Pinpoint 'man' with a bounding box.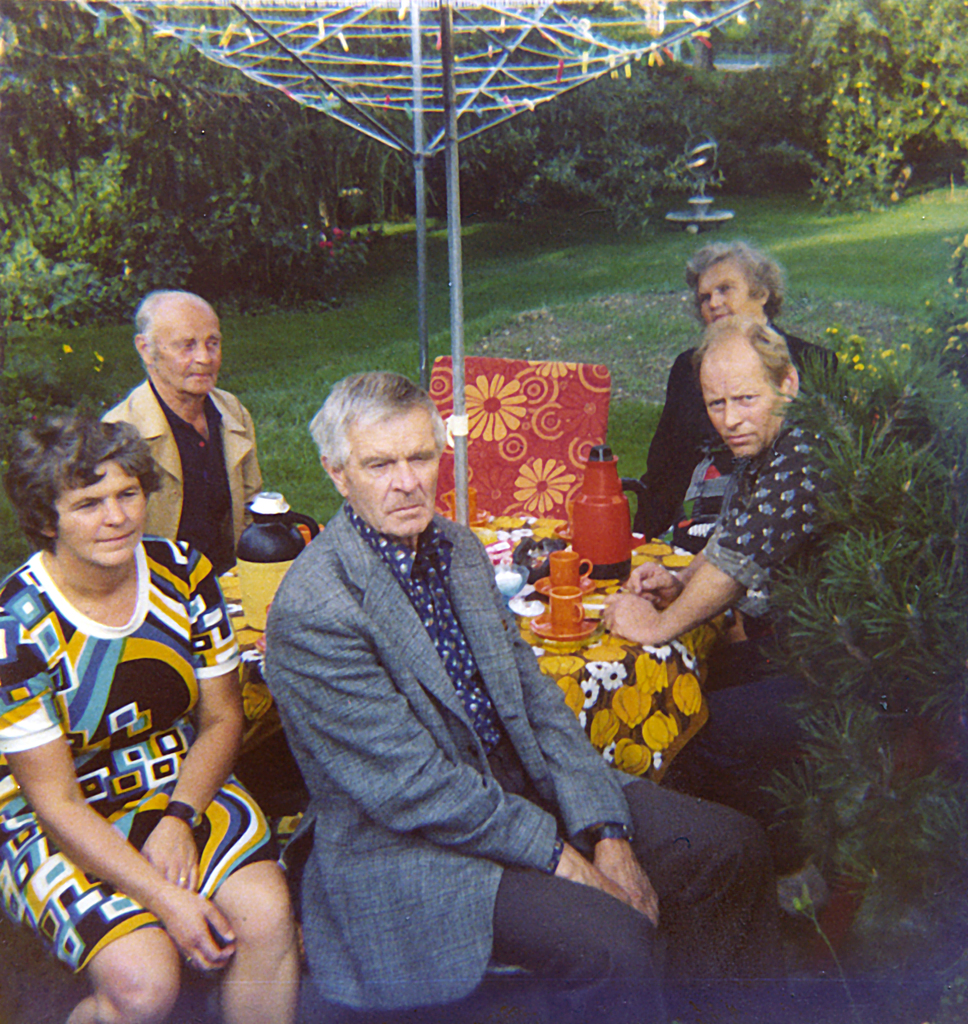
90 287 289 632.
